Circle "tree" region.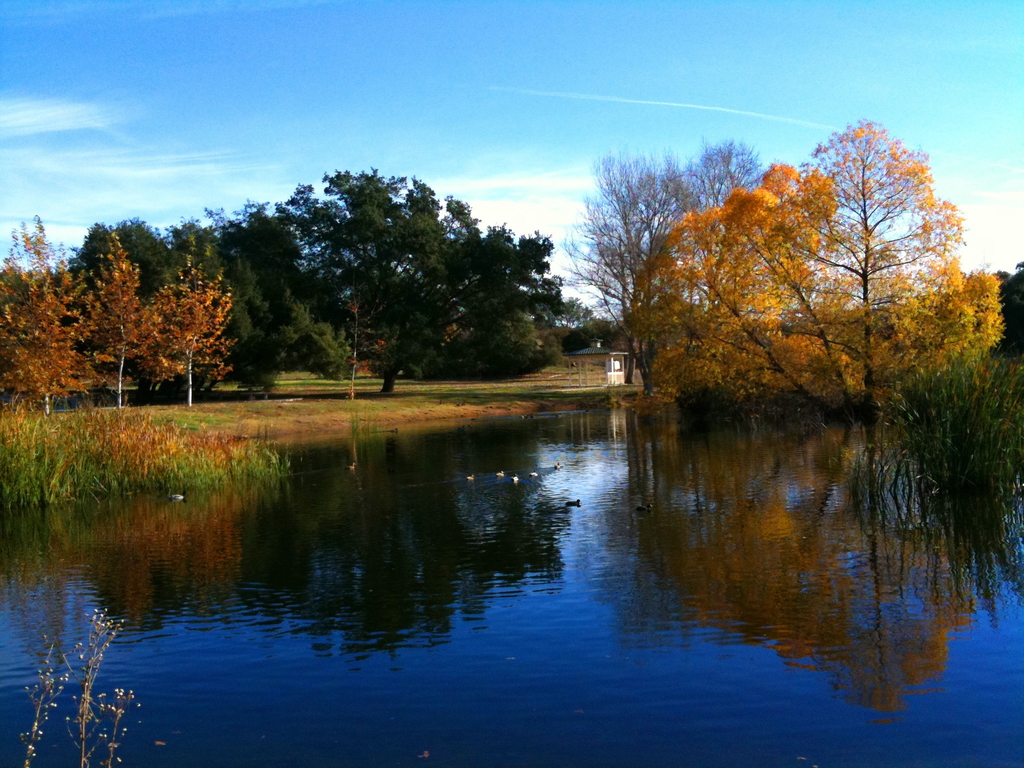
Region: bbox(548, 129, 765, 398).
